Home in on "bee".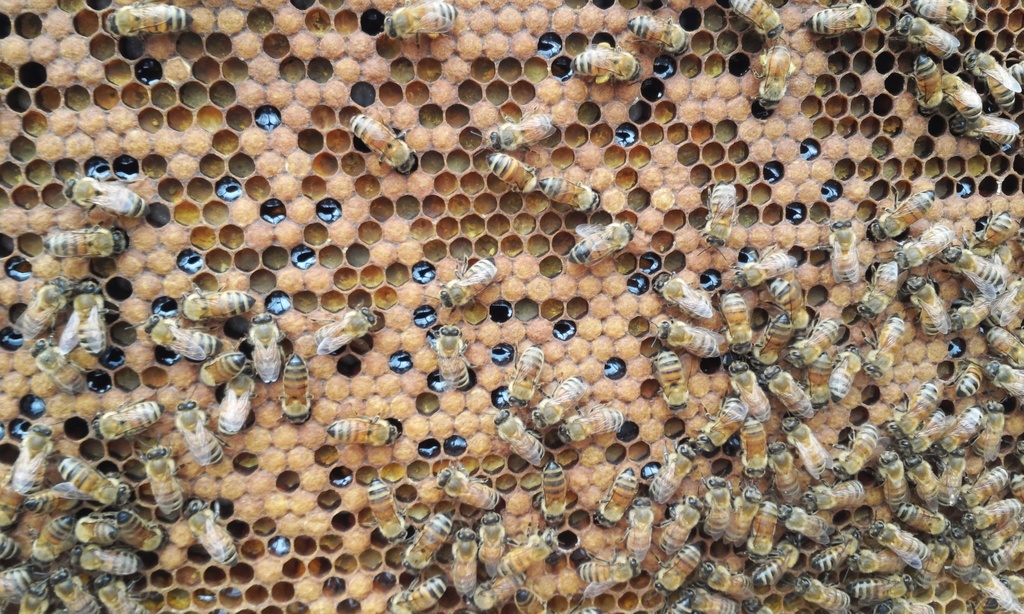
Homed in at <box>51,171,156,224</box>.
